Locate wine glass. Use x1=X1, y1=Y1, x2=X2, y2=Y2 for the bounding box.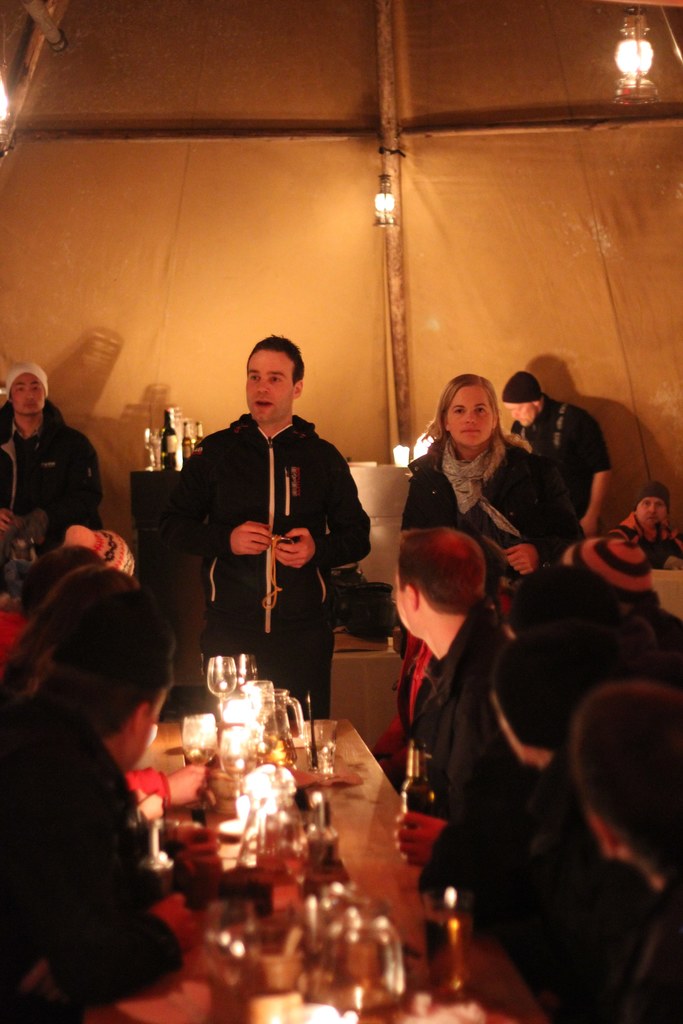
x1=210, y1=653, x2=235, y2=698.
